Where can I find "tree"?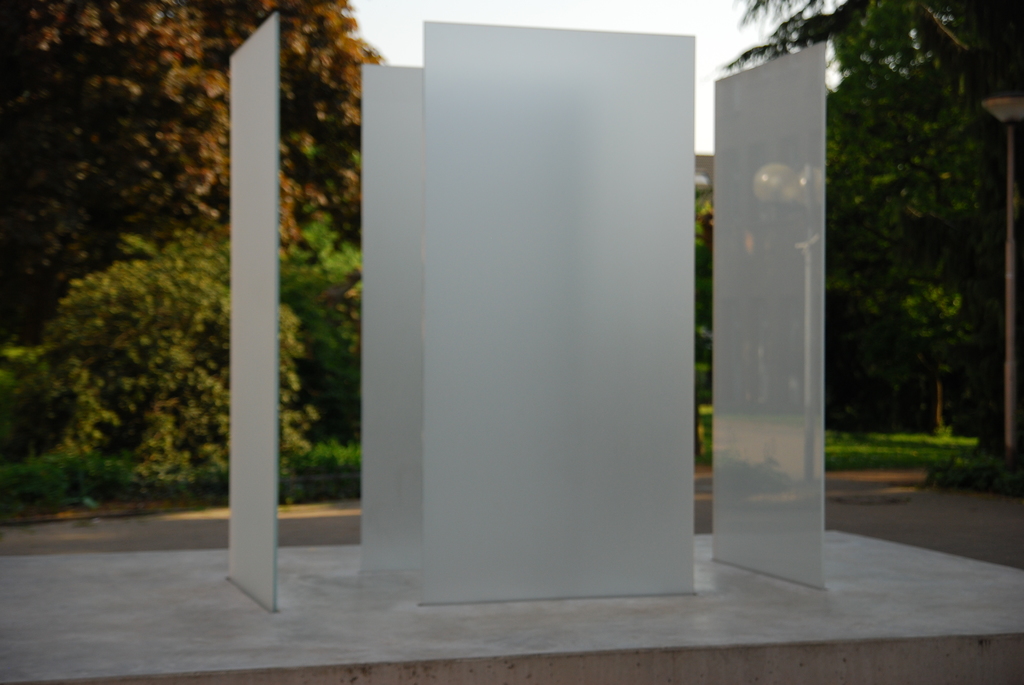
You can find it at <bbox>52, 233, 320, 475</bbox>.
